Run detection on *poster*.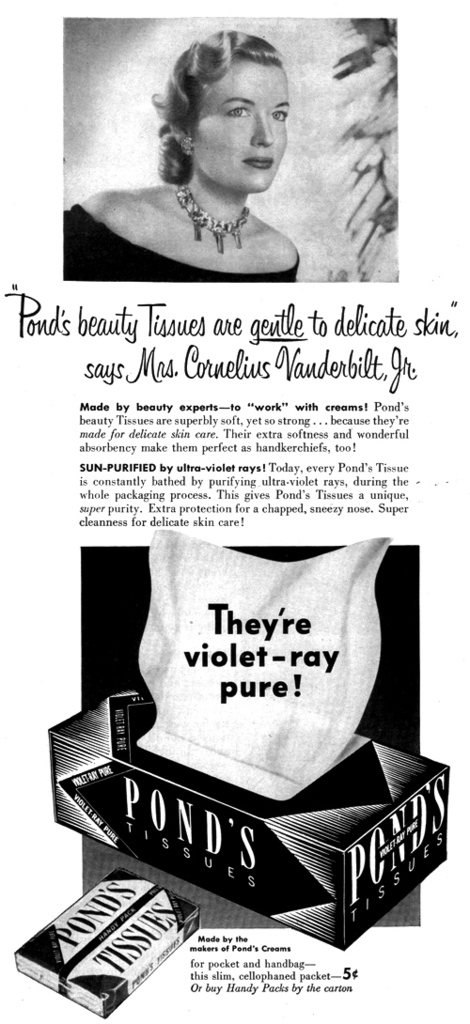
Result: {"left": 0, "top": 0, "right": 469, "bottom": 1023}.
